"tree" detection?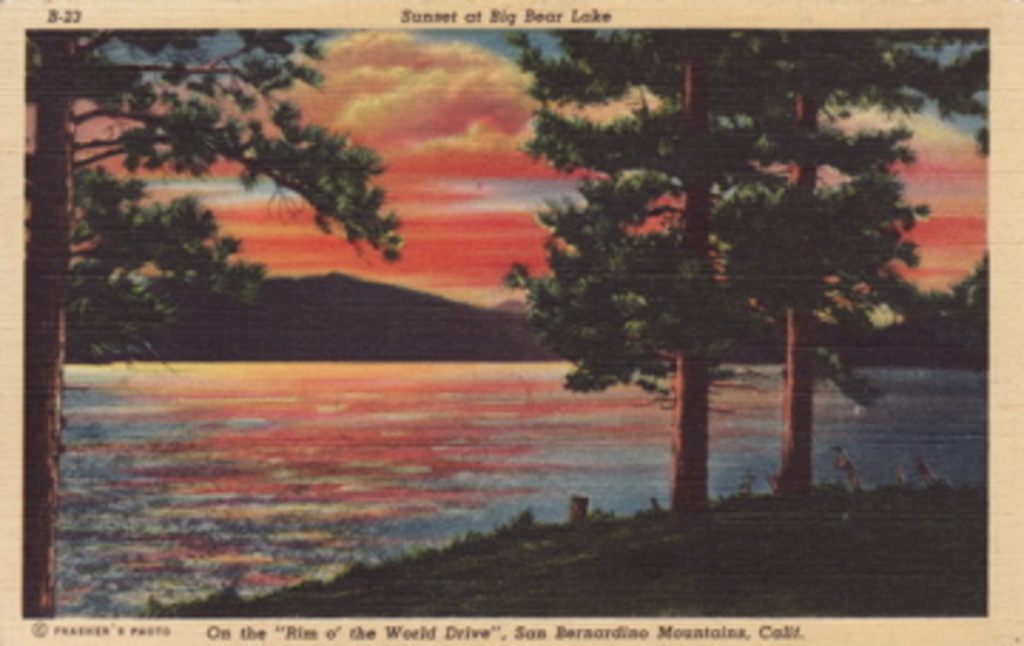
(17,14,404,618)
